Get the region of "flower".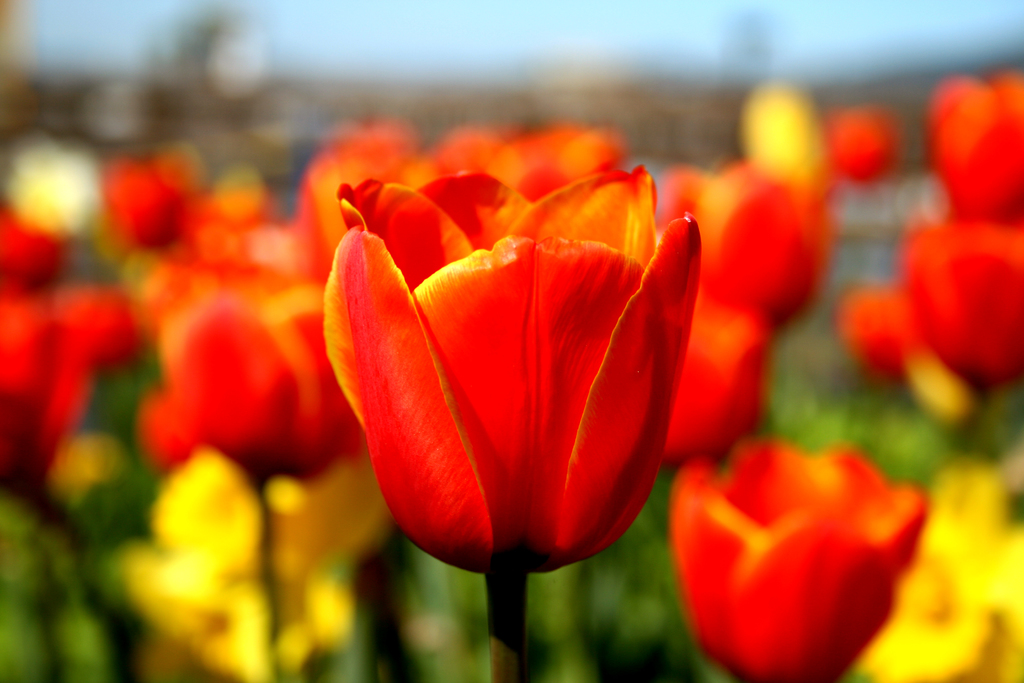
detection(900, 199, 1023, 395).
